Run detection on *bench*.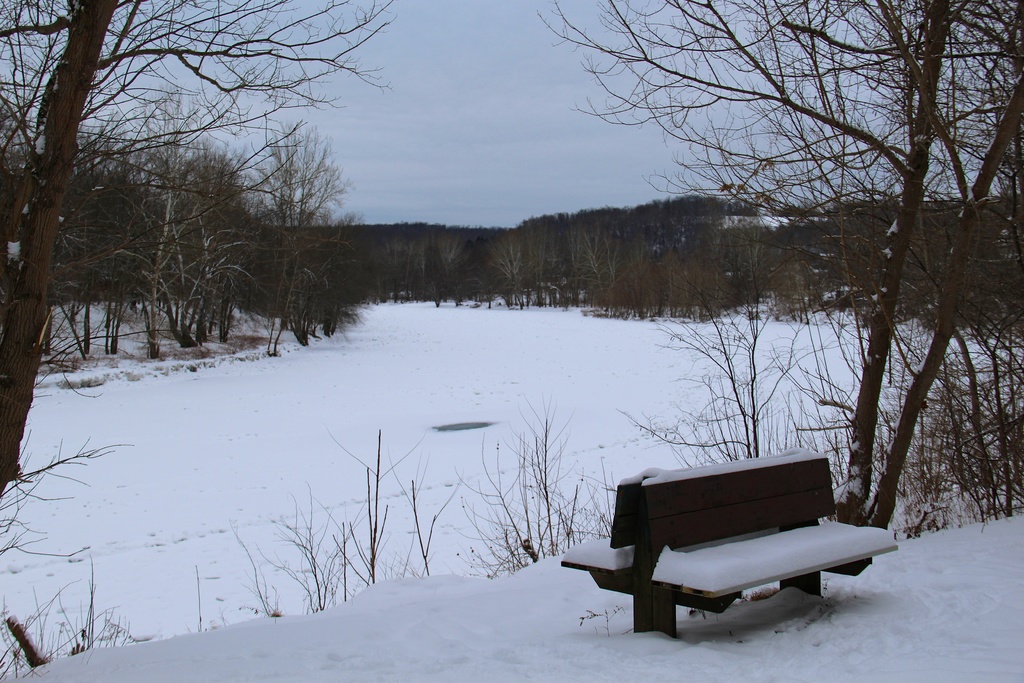
Result: region(576, 475, 901, 646).
